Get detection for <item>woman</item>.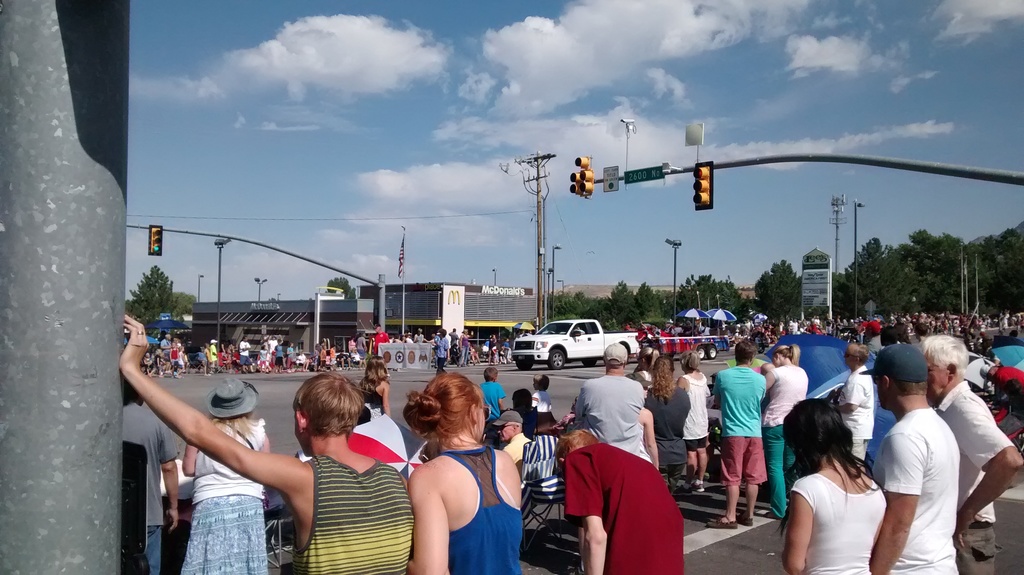
Detection: Rect(359, 359, 390, 413).
